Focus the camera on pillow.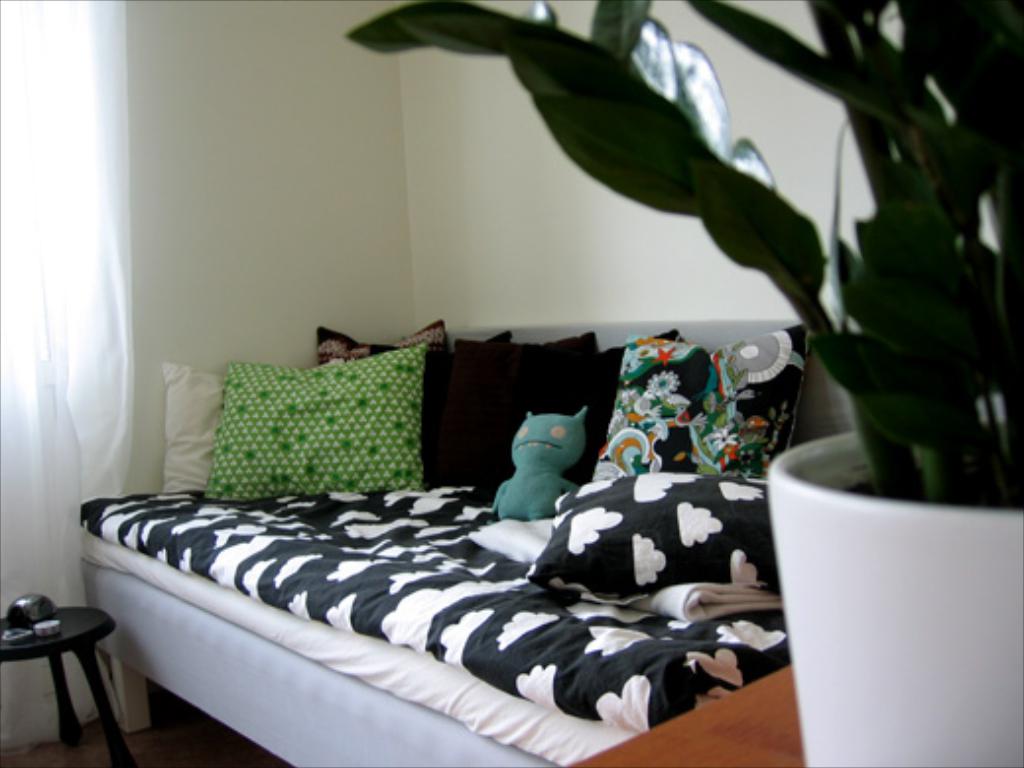
Focus region: [x1=205, y1=339, x2=416, y2=500].
